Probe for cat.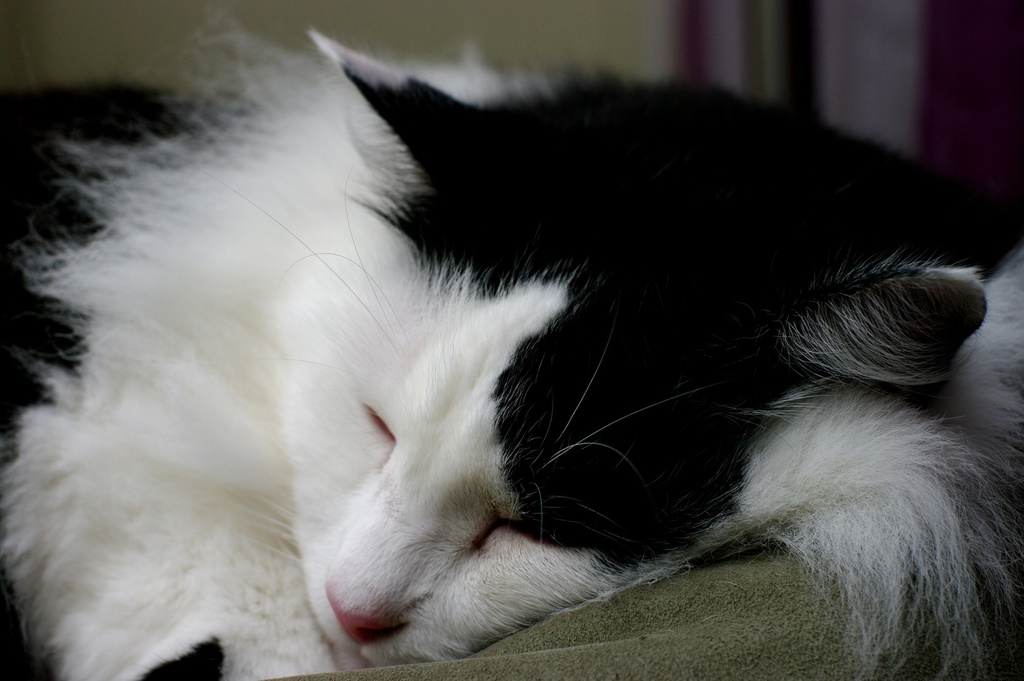
Probe result: [left=0, top=1, right=1023, bottom=680].
